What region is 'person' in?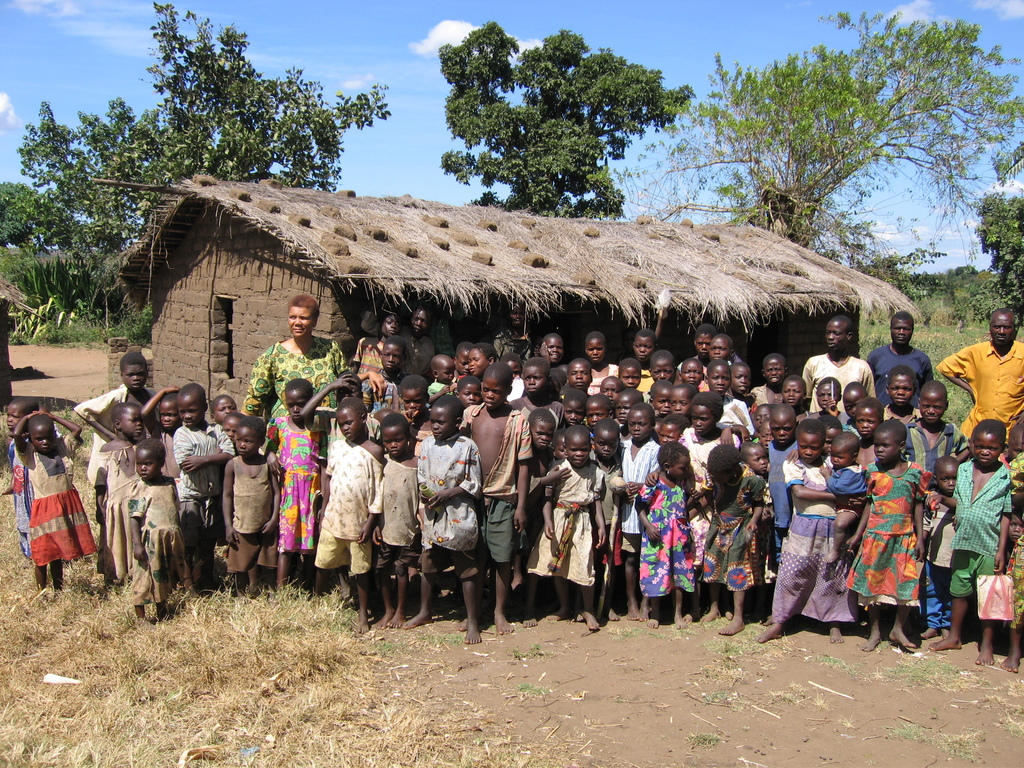
x1=634 y1=328 x2=652 y2=391.
